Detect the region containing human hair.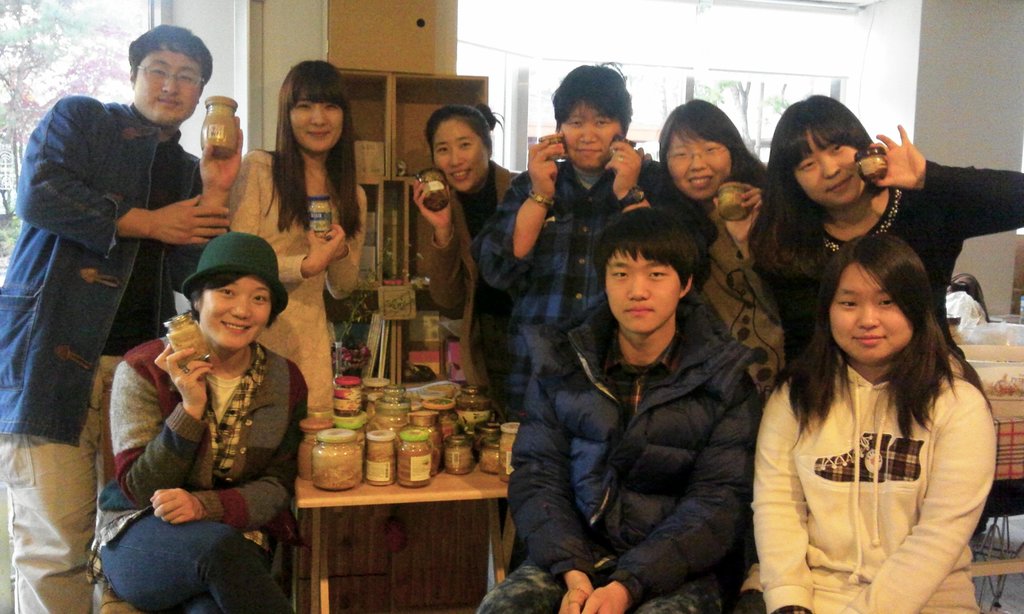
<region>801, 243, 972, 450</region>.
